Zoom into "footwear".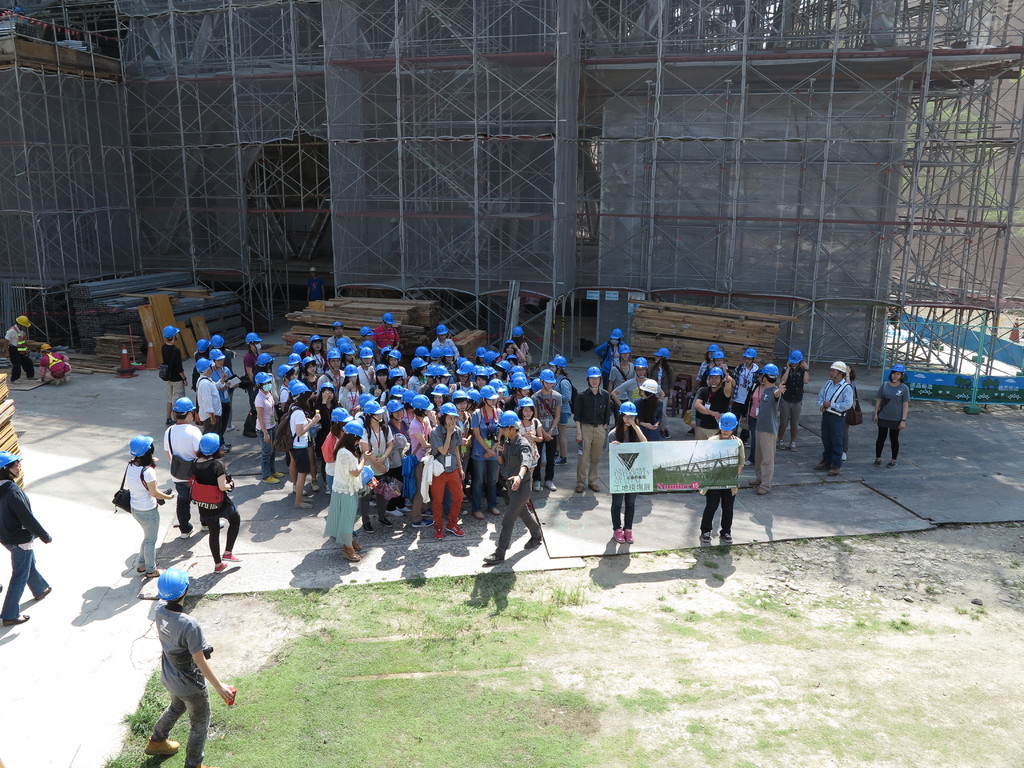
Zoom target: Rect(700, 523, 717, 543).
